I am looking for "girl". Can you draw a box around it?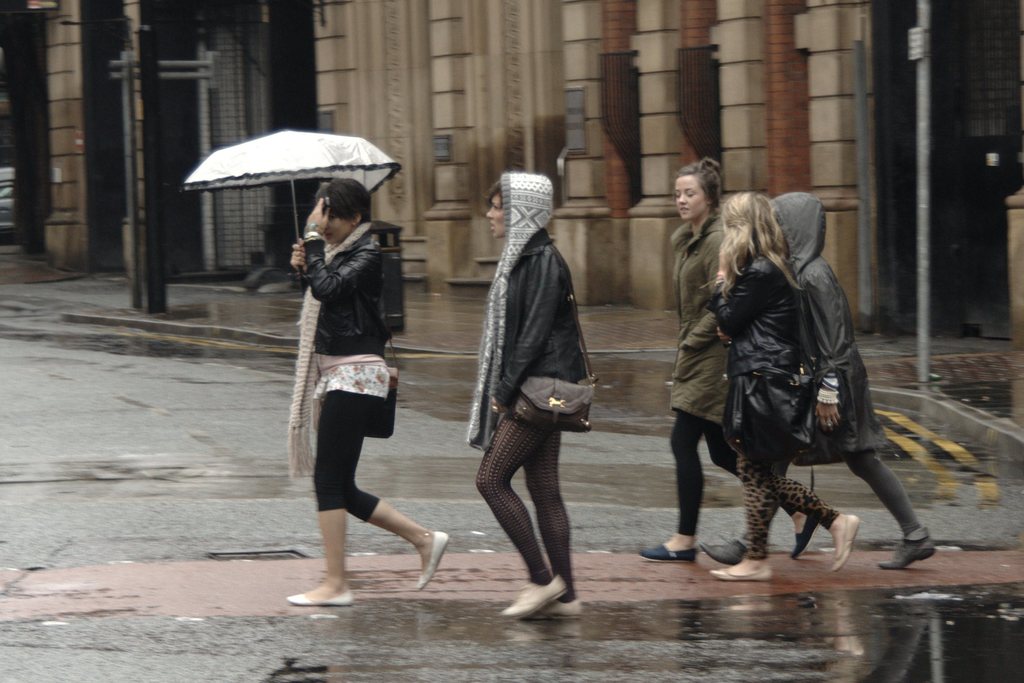
Sure, the bounding box is <region>714, 189, 856, 584</region>.
